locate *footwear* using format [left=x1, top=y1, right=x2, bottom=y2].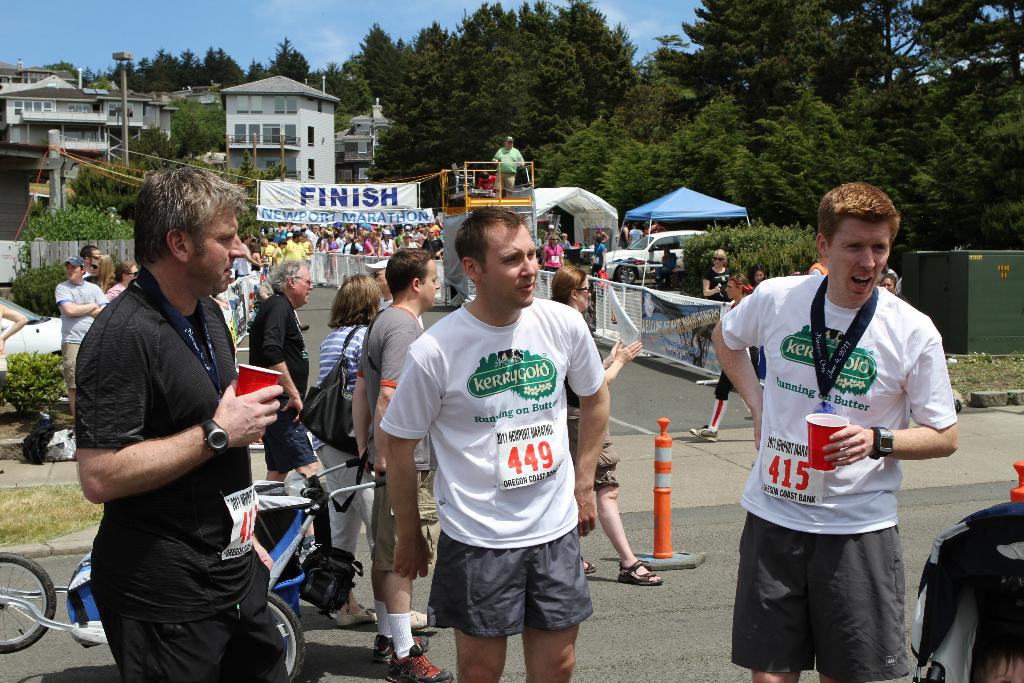
[left=616, top=557, right=668, bottom=586].
